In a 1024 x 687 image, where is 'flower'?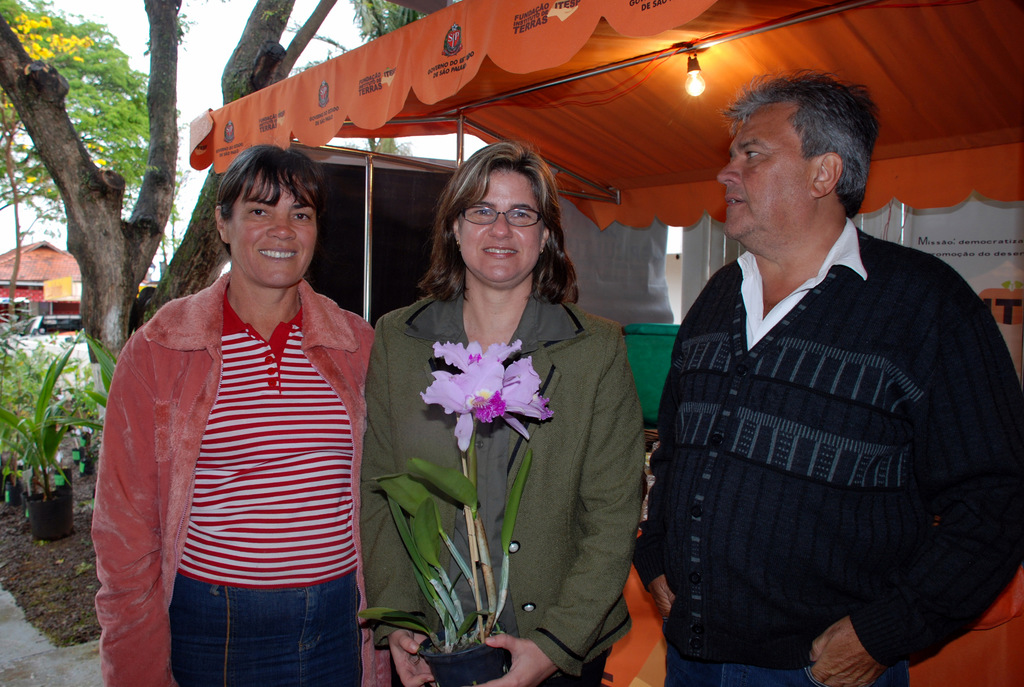
crop(433, 369, 542, 443).
